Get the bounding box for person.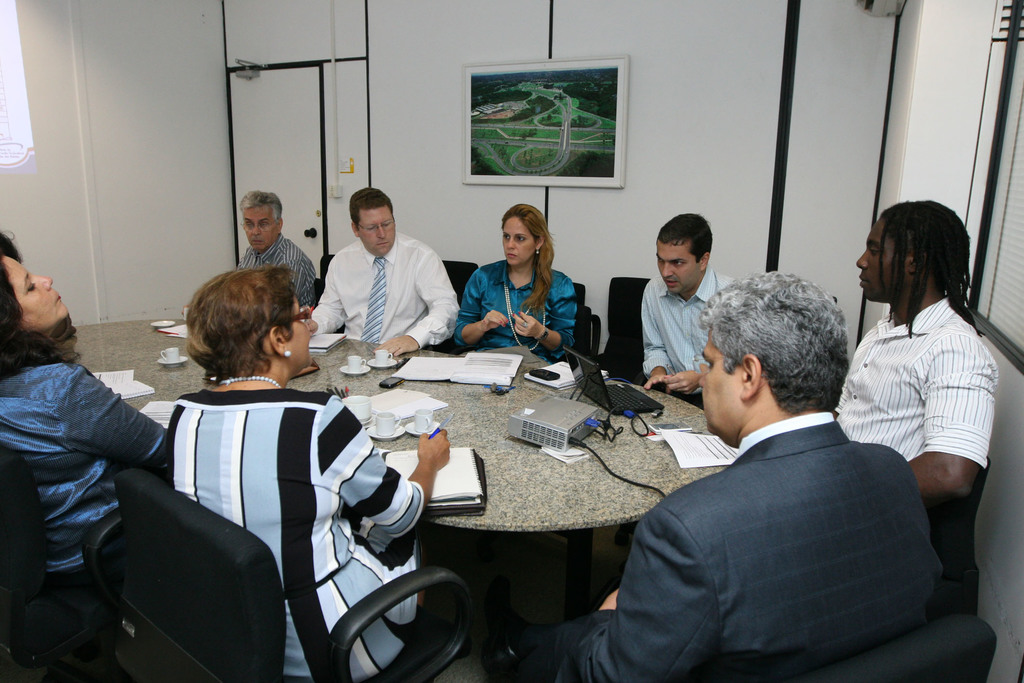
box=[309, 177, 454, 368].
